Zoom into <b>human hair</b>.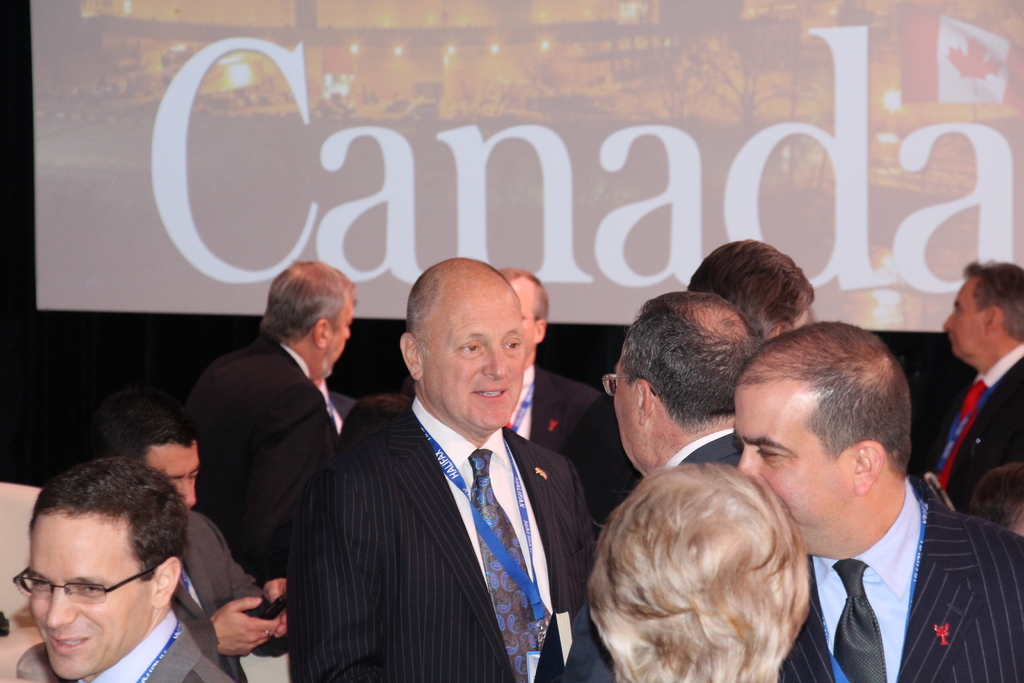
Zoom target: <box>692,238,815,337</box>.
